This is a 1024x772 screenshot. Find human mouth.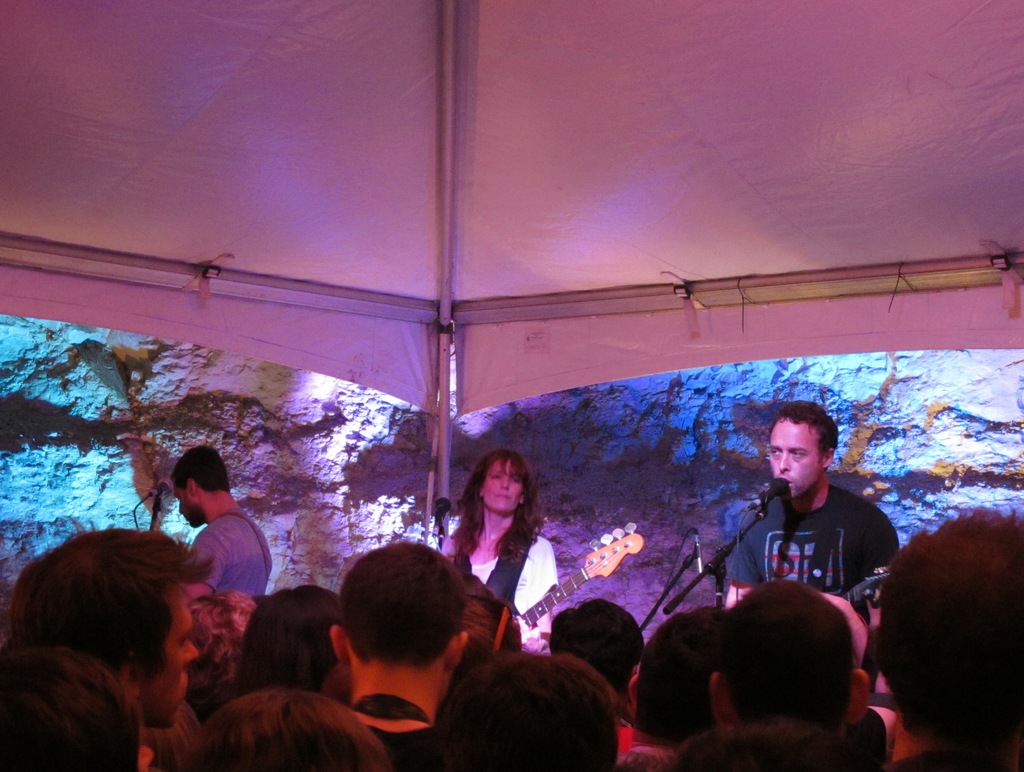
Bounding box: left=497, top=489, right=514, bottom=503.
